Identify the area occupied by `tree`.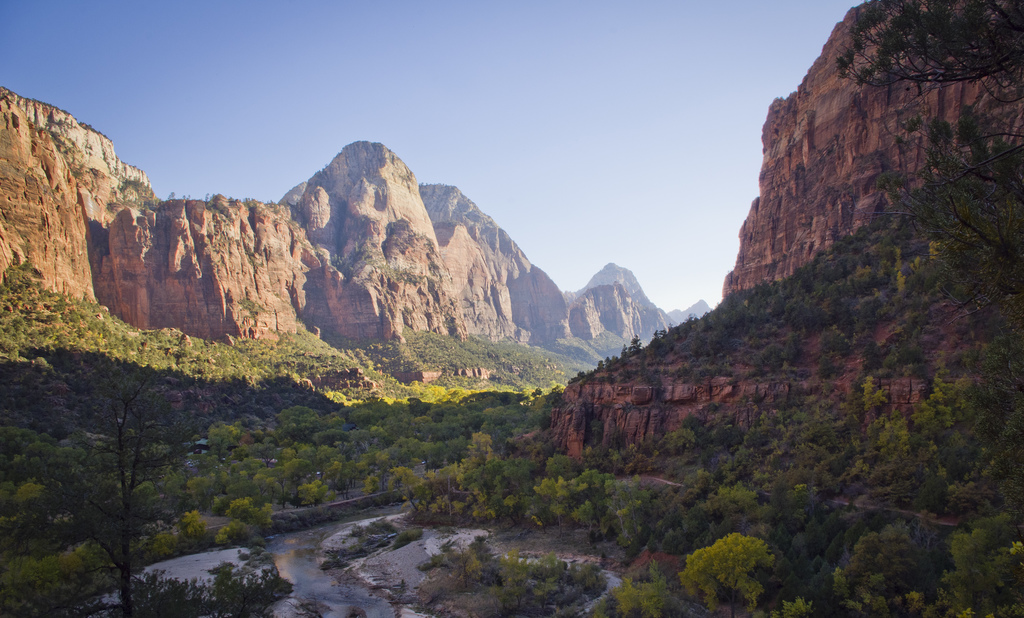
Area: bbox=(394, 467, 424, 507).
